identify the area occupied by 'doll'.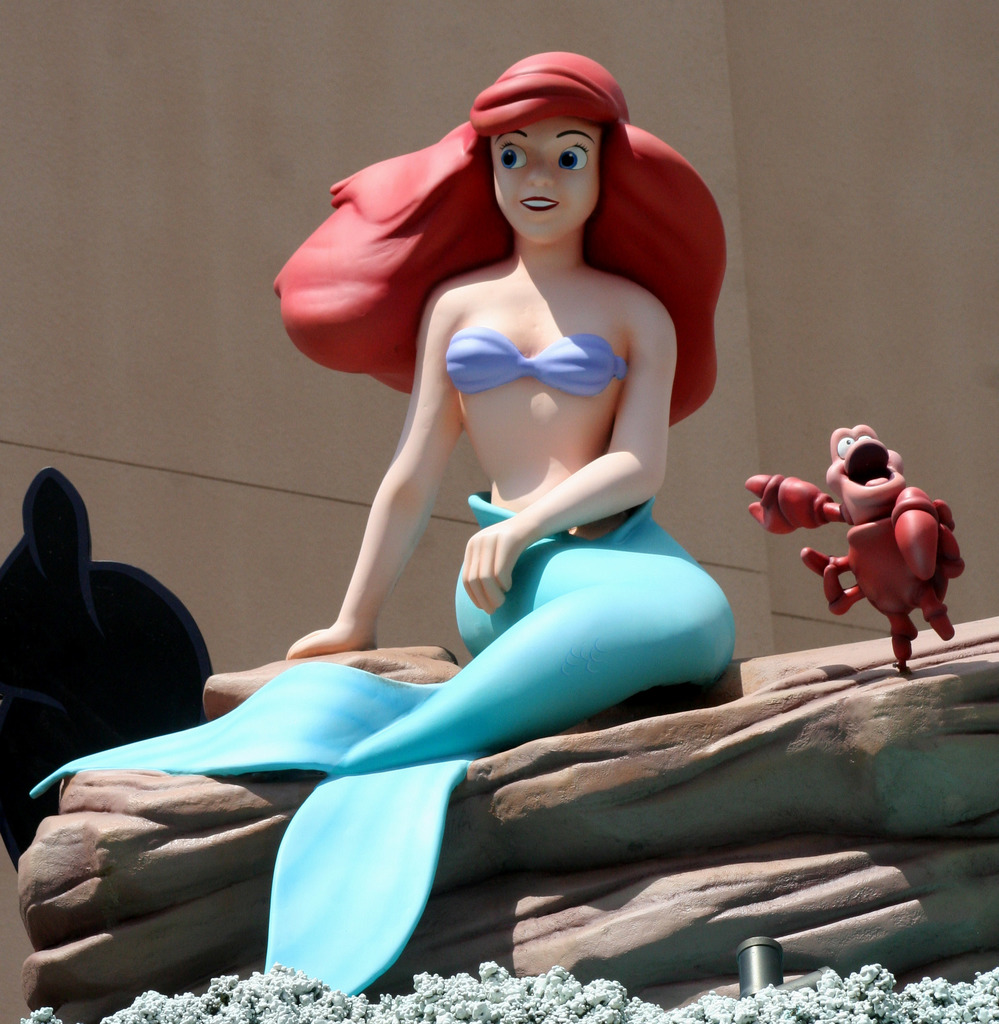
Area: (left=232, top=20, right=712, bottom=656).
